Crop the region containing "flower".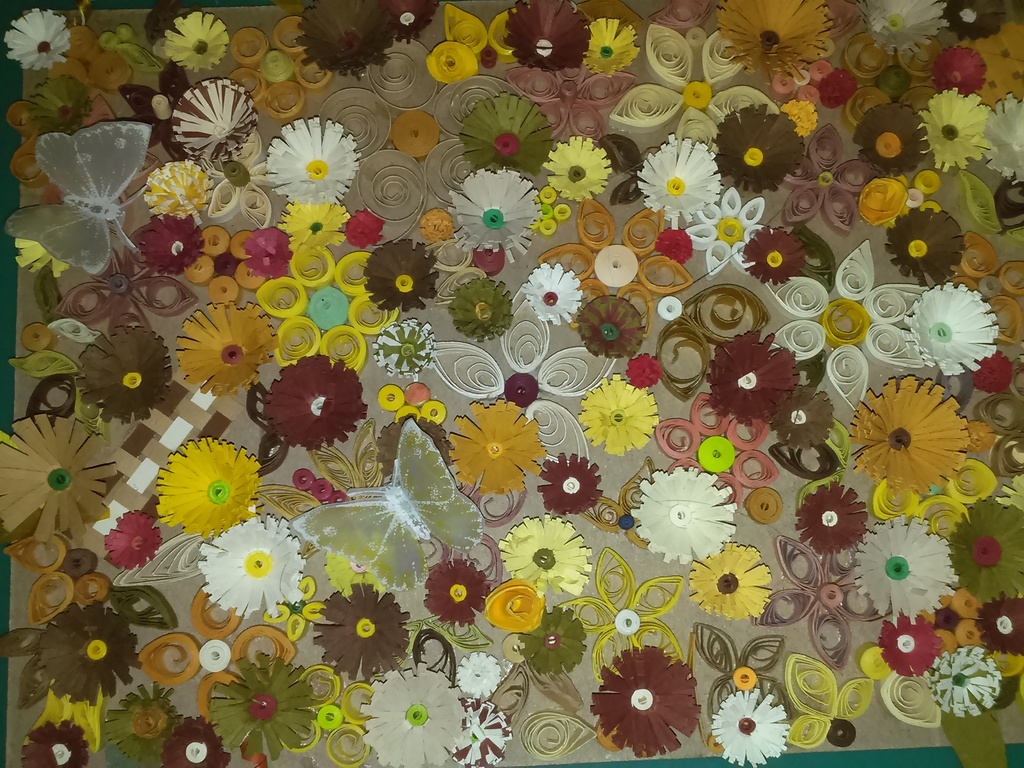
Crop region: [214,653,308,759].
